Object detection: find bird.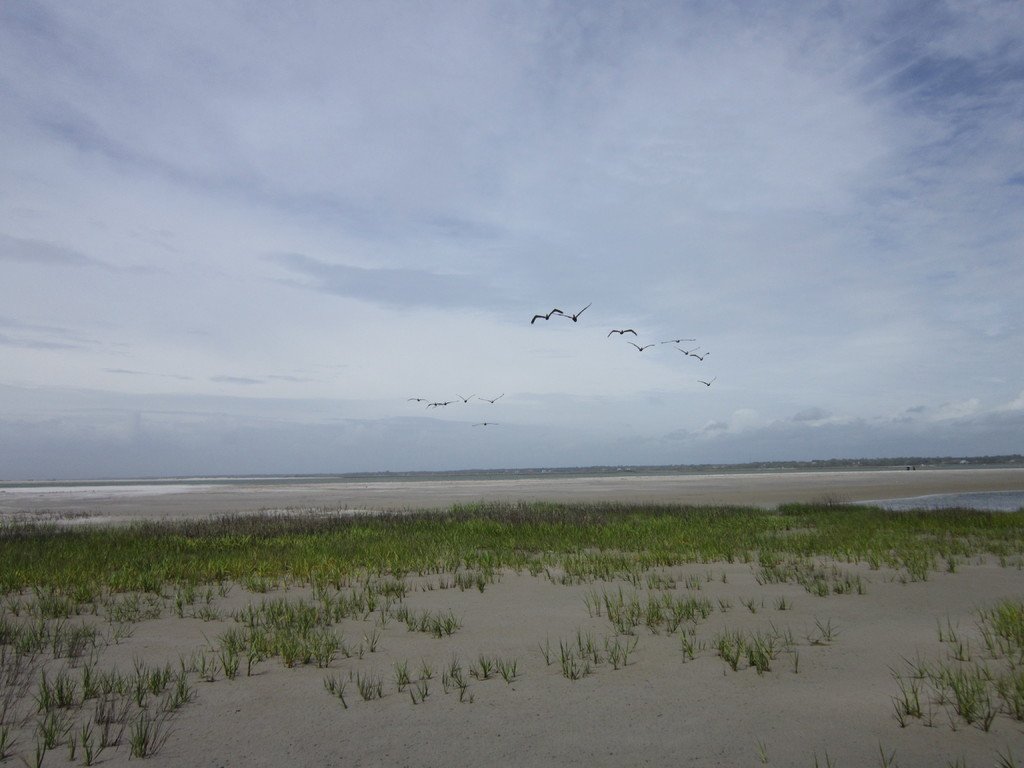
(521,301,567,331).
